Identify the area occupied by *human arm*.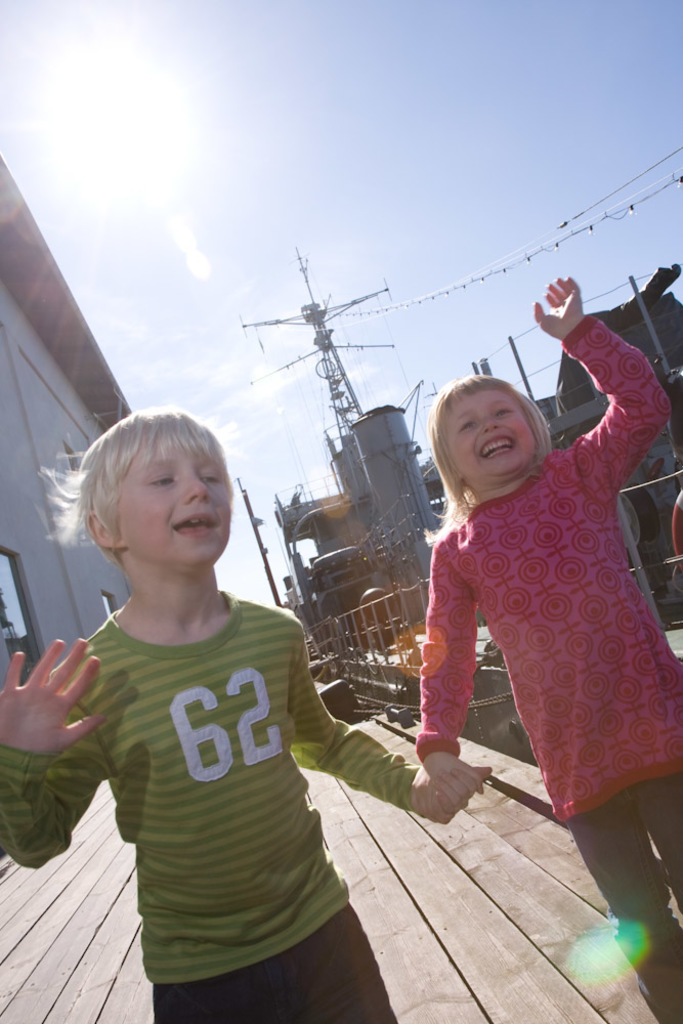
Area: [left=528, top=267, right=677, bottom=488].
